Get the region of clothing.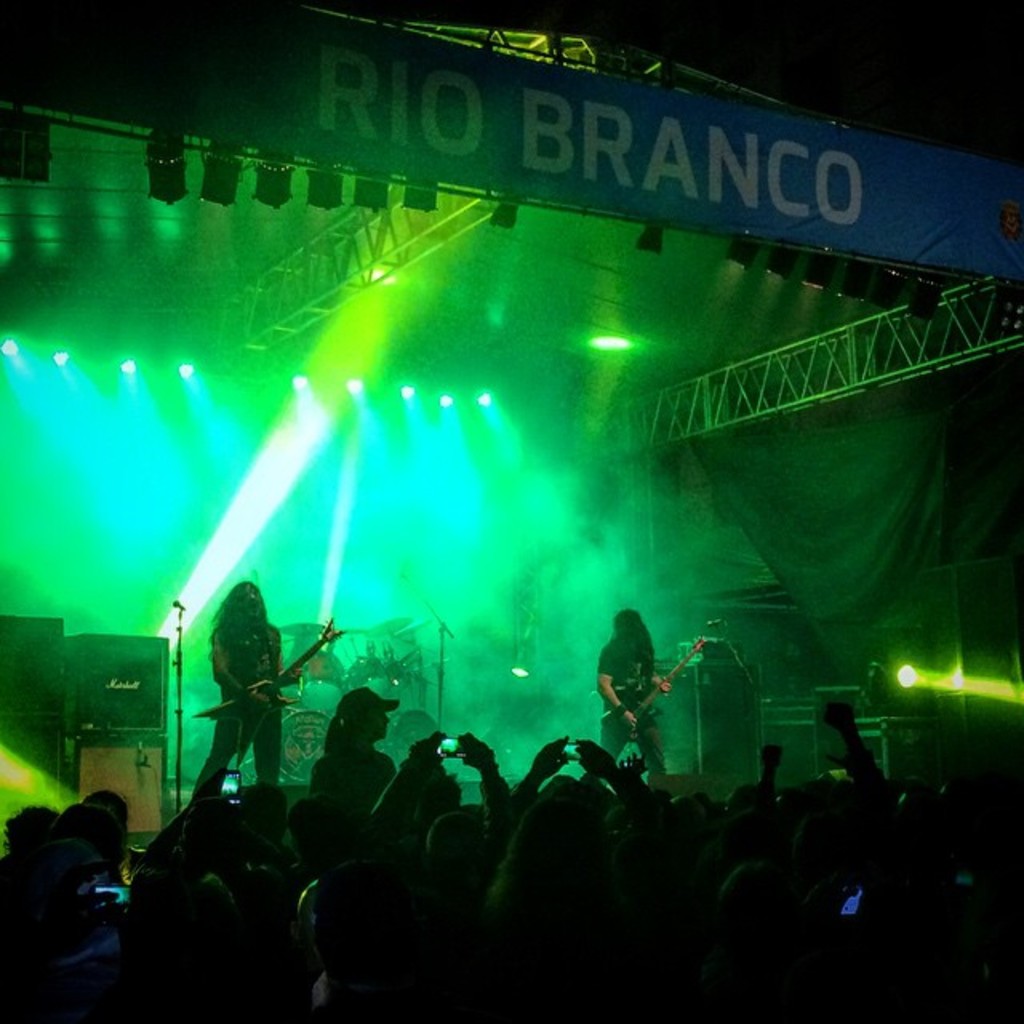
[192, 586, 282, 789].
